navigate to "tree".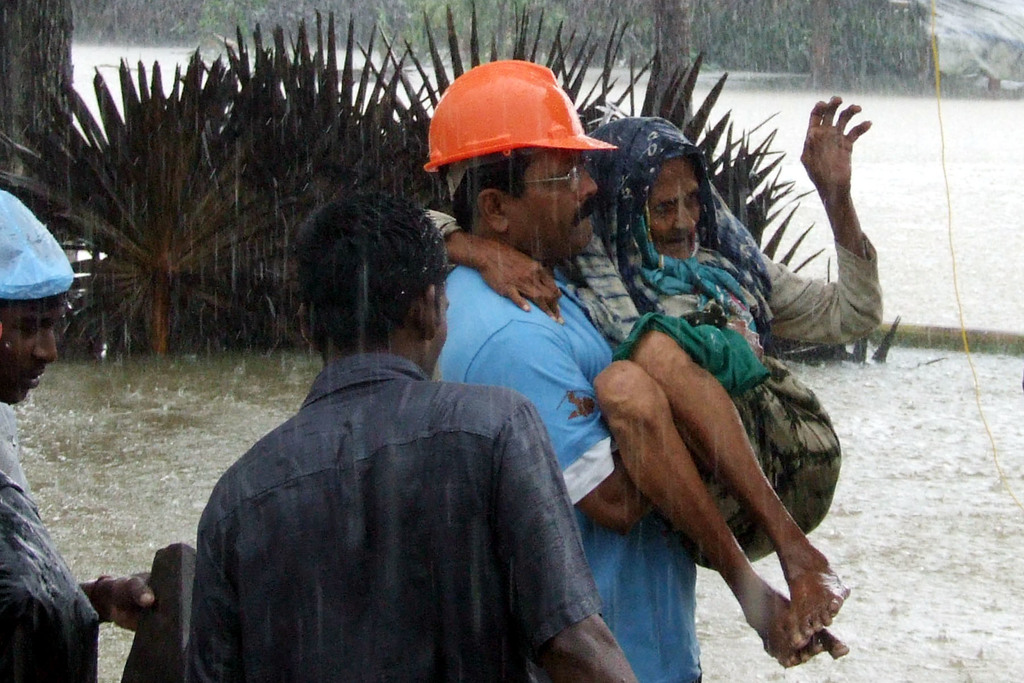
Navigation target: <bbox>0, 0, 73, 257</bbox>.
